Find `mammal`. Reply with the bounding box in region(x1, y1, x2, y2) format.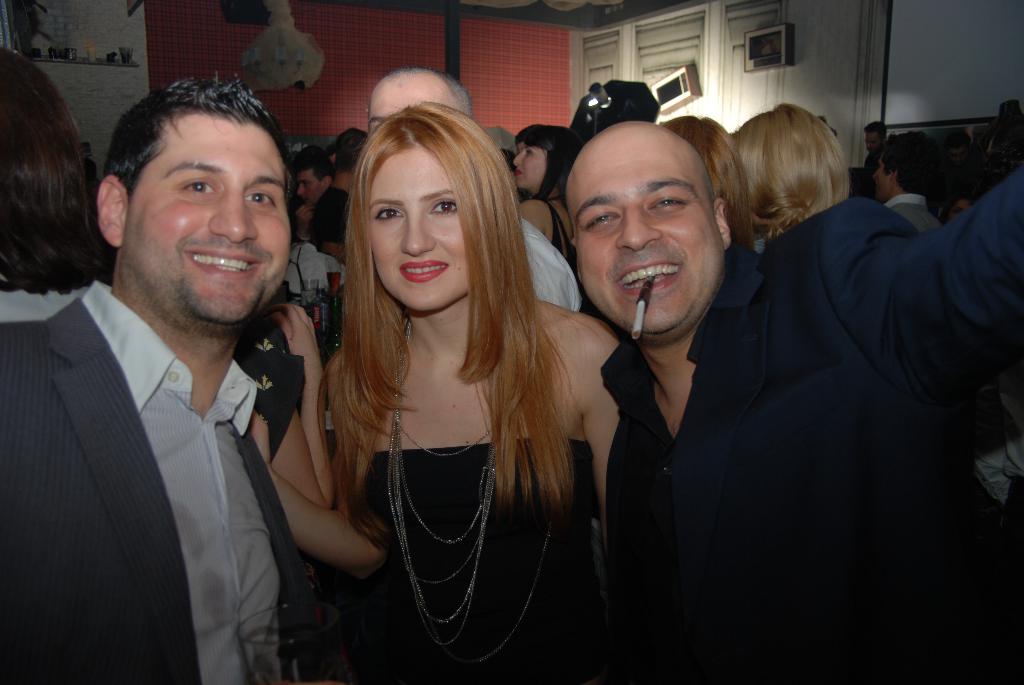
region(309, 127, 360, 262).
